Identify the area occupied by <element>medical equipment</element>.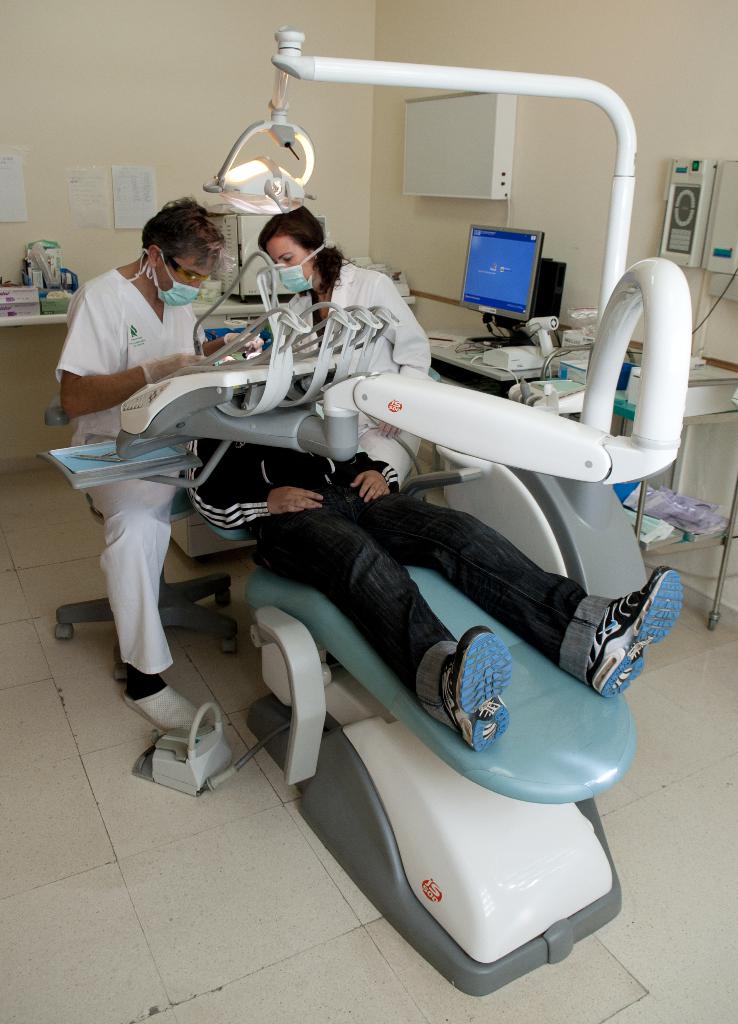
Area: 431 224 737 636.
